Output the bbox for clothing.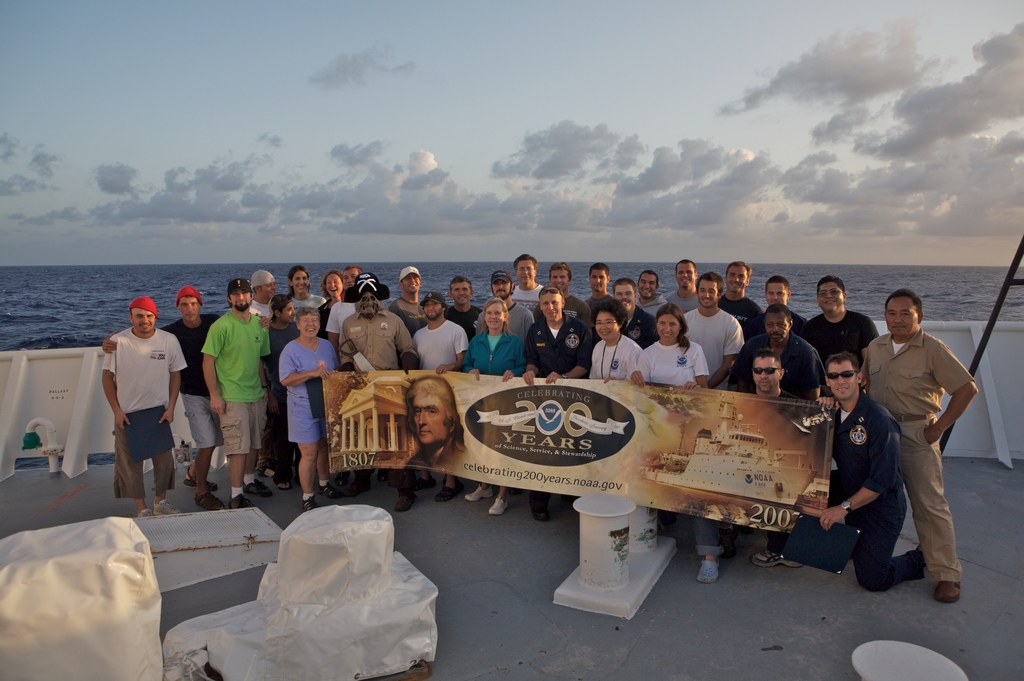
region(410, 318, 467, 372).
